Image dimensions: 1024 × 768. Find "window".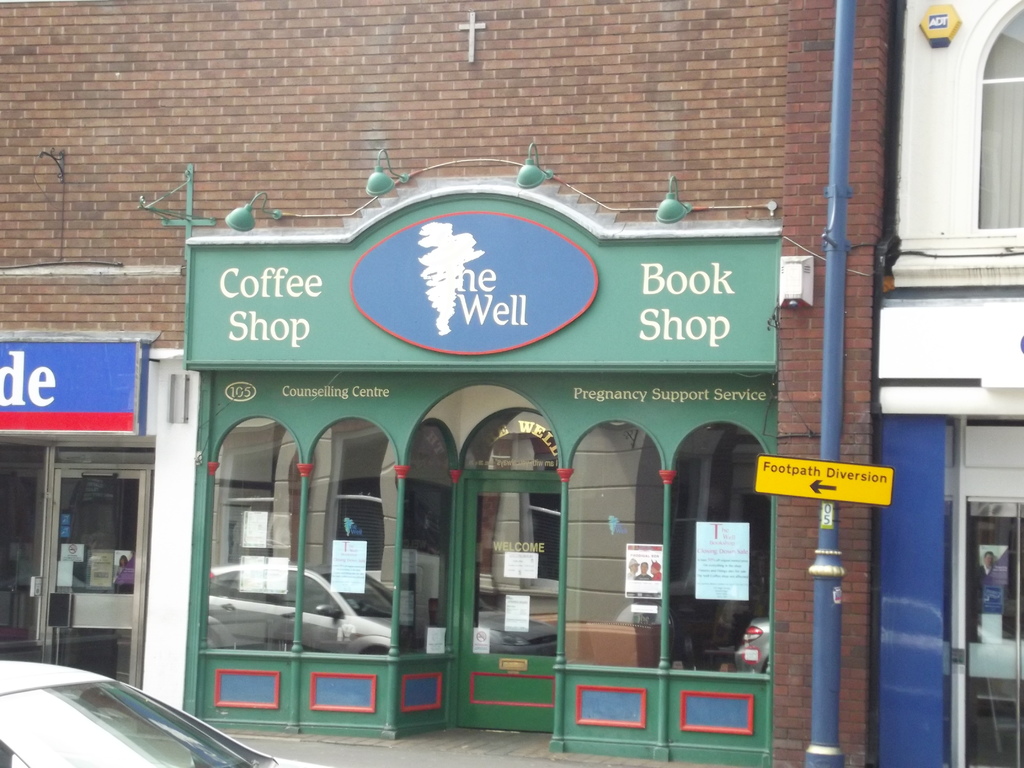
(953,0,1023,236).
